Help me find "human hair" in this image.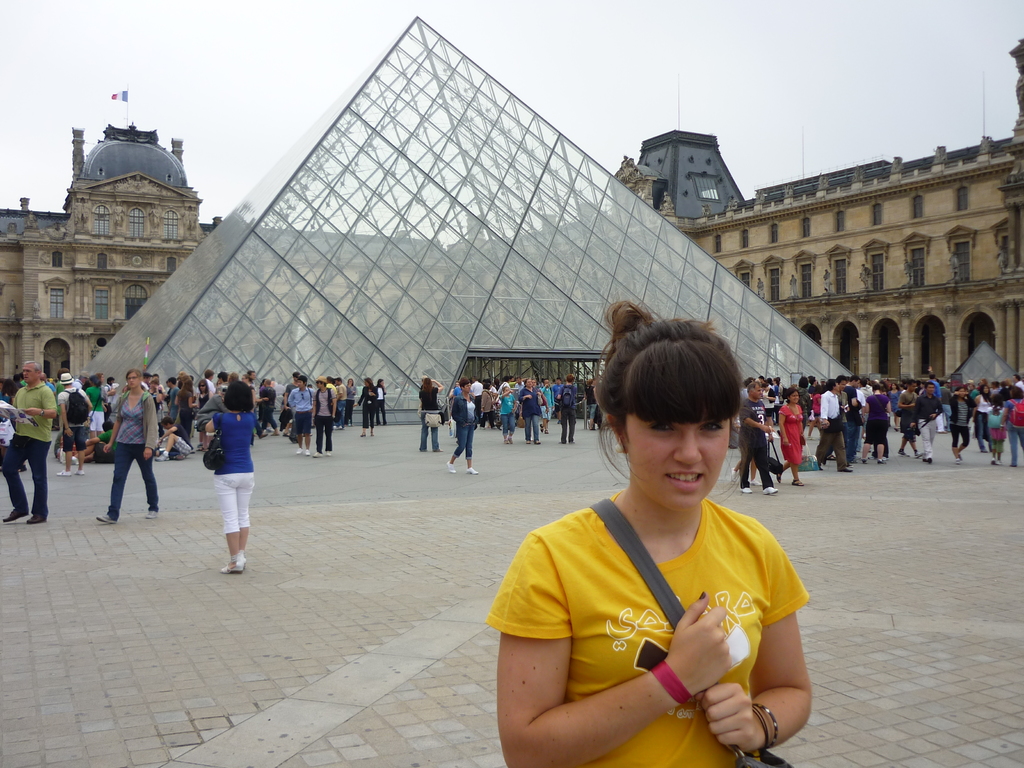
Found it: bbox=[423, 376, 431, 394].
